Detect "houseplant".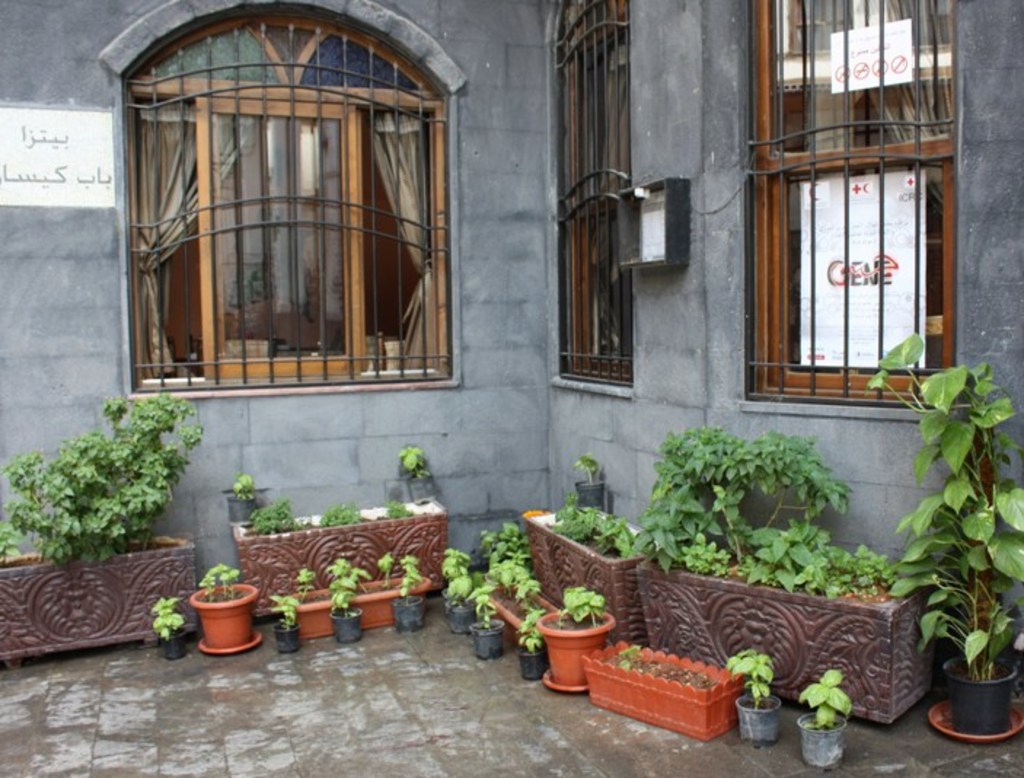
Detected at bbox=(508, 606, 549, 679).
